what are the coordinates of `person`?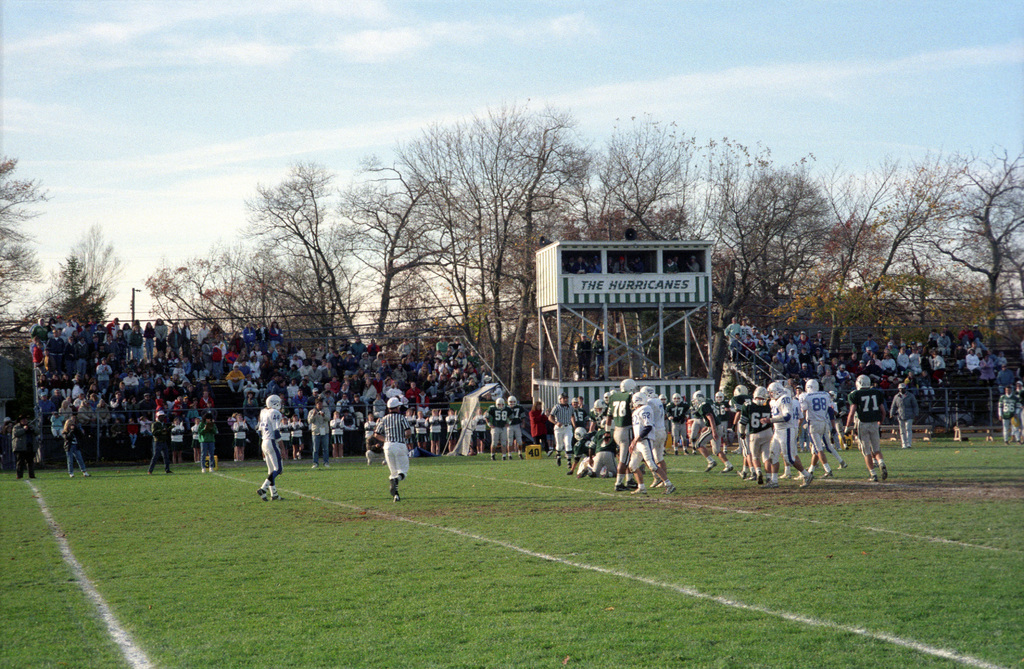
797, 374, 845, 459.
